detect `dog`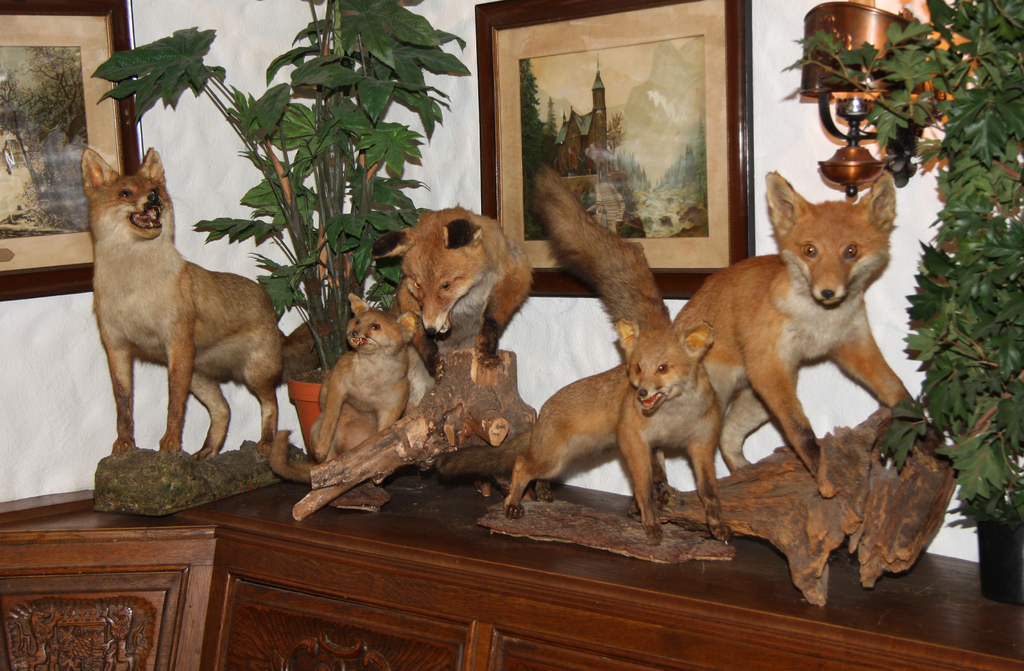
<bbox>502, 319, 729, 545</bbox>
